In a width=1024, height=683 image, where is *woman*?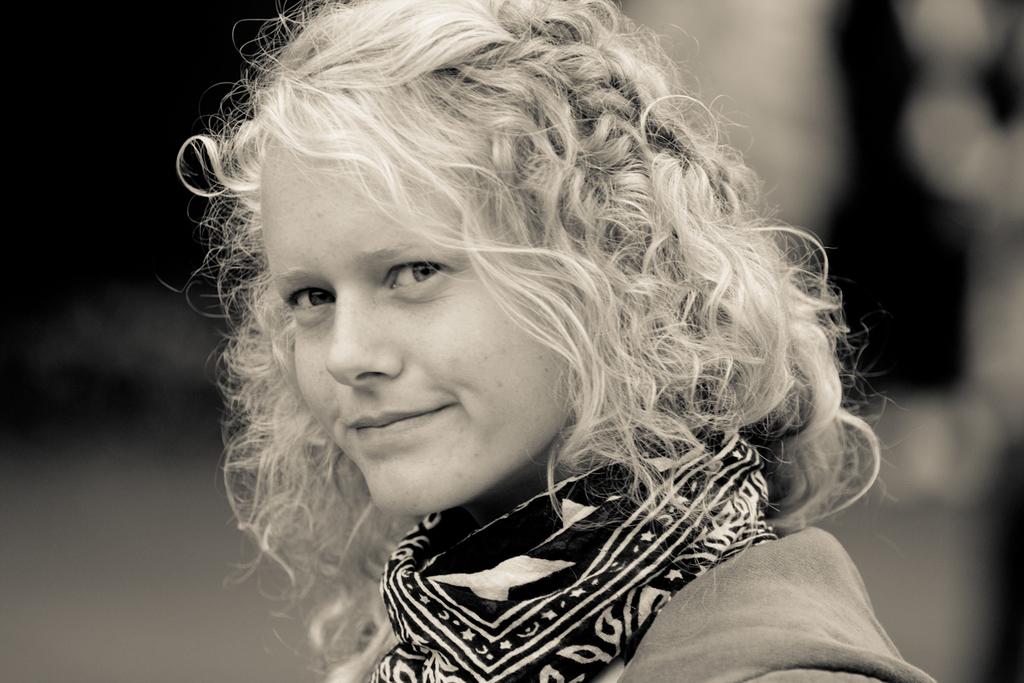
locate(182, 3, 900, 641).
